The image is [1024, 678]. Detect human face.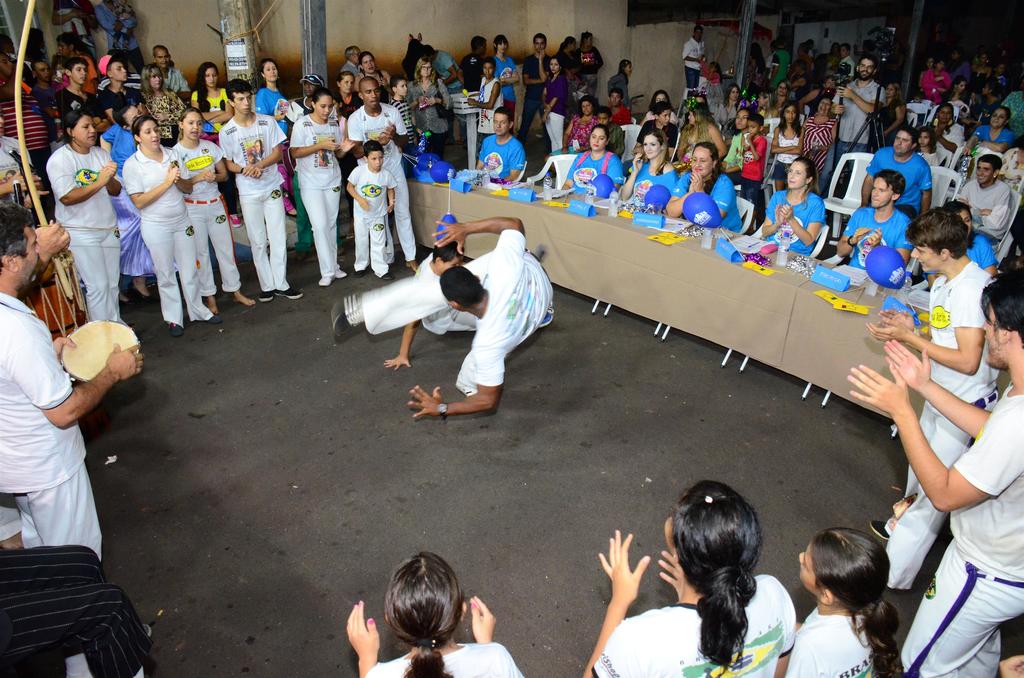
Detection: [left=729, top=88, right=742, bottom=104].
